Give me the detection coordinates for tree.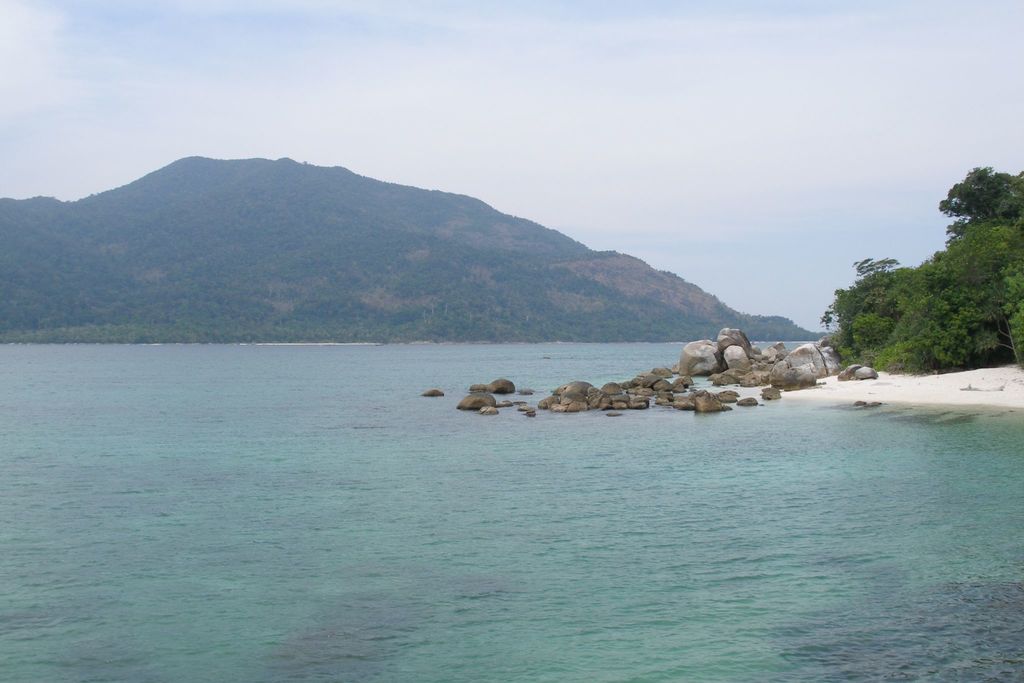
{"x1": 916, "y1": 160, "x2": 1023, "y2": 233}.
